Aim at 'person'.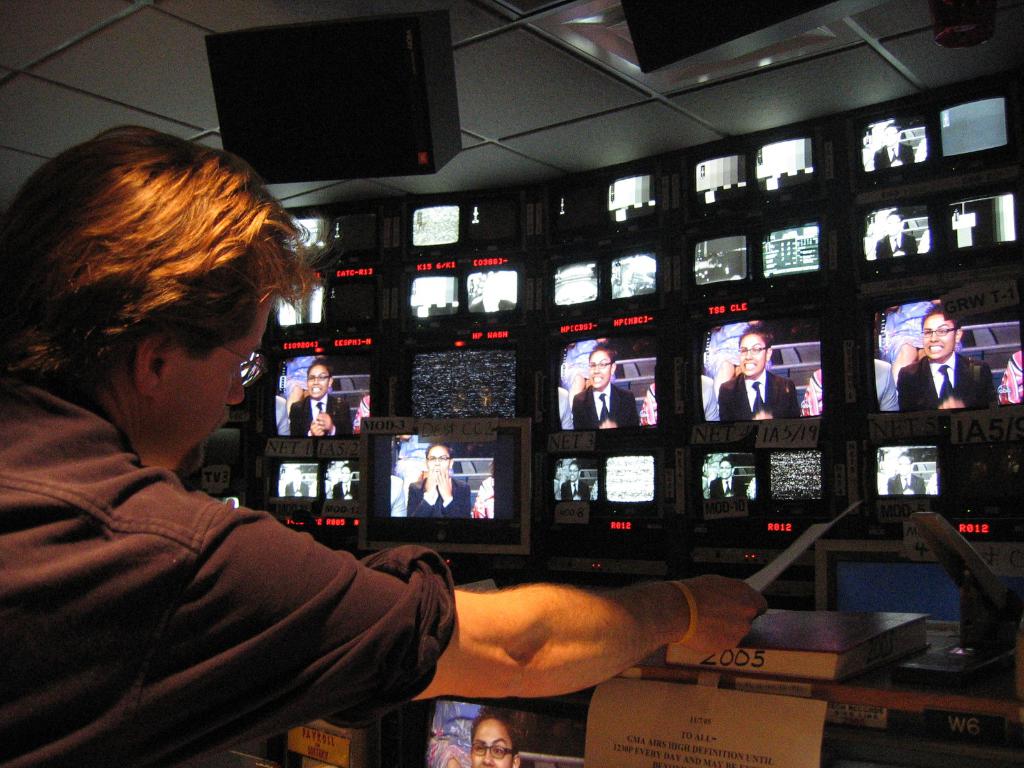
Aimed at select_region(453, 701, 525, 767).
